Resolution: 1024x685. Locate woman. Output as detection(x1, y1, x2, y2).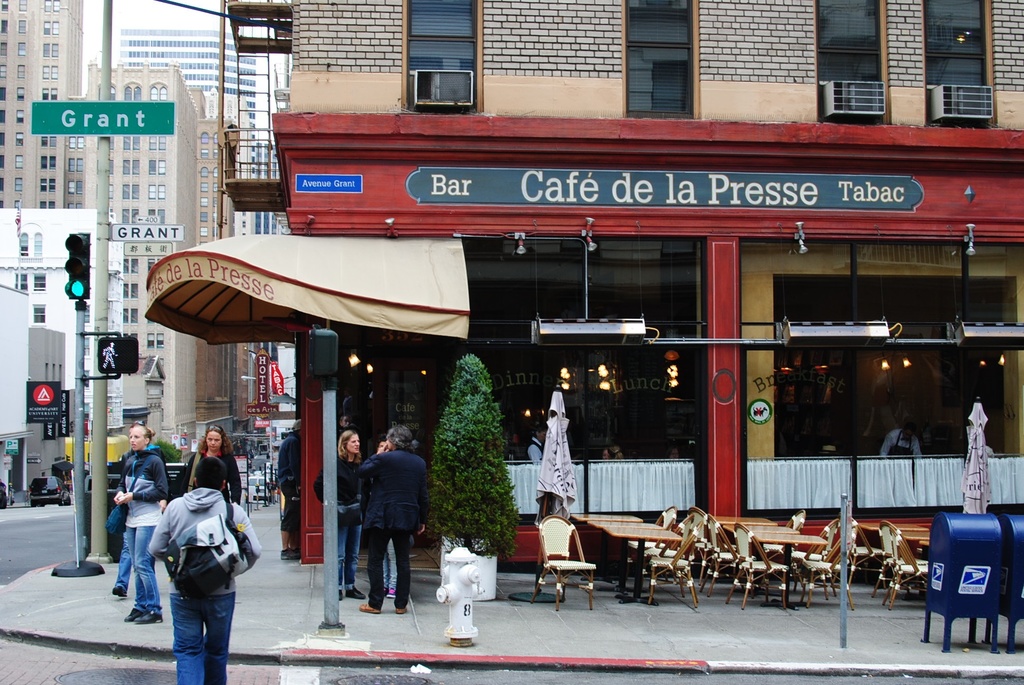
detection(113, 418, 169, 626).
